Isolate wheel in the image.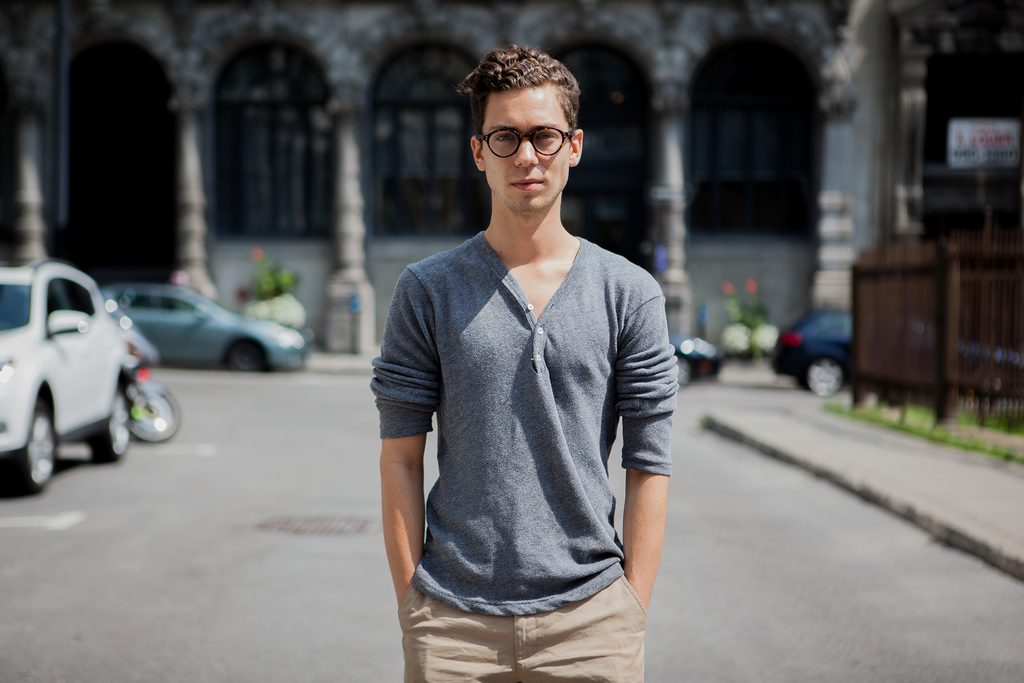
Isolated region: rect(803, 359, 844, 397).
